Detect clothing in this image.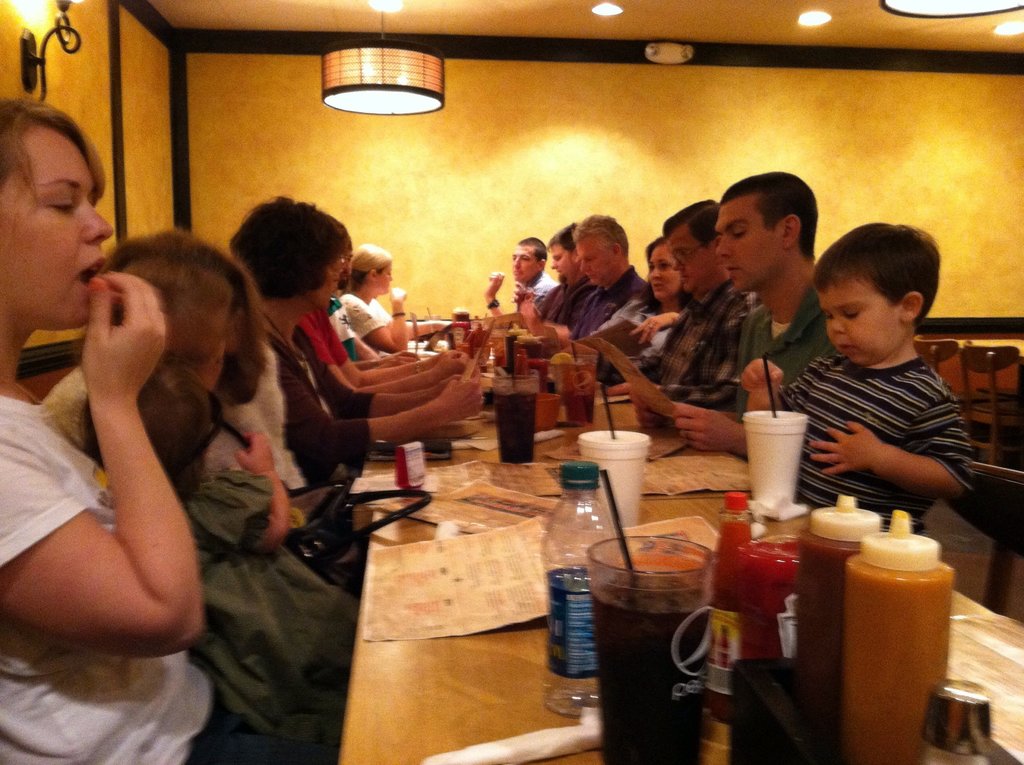
Detection: 328:298:364:366.
